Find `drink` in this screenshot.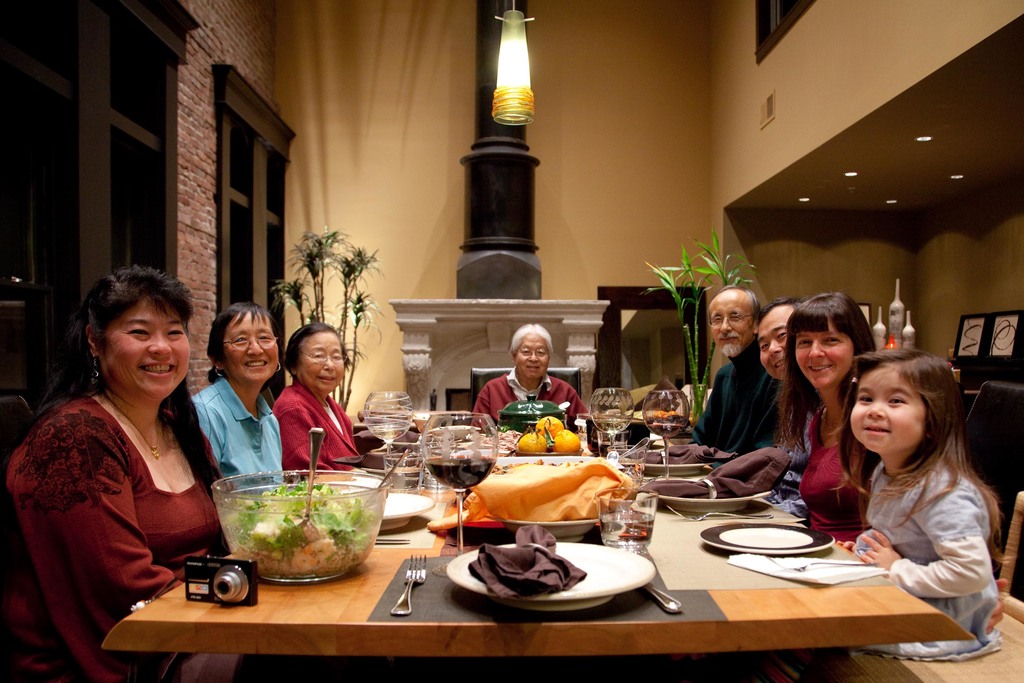
The bounding box for `drink` is l=599, t=515, r=657, b=552.
